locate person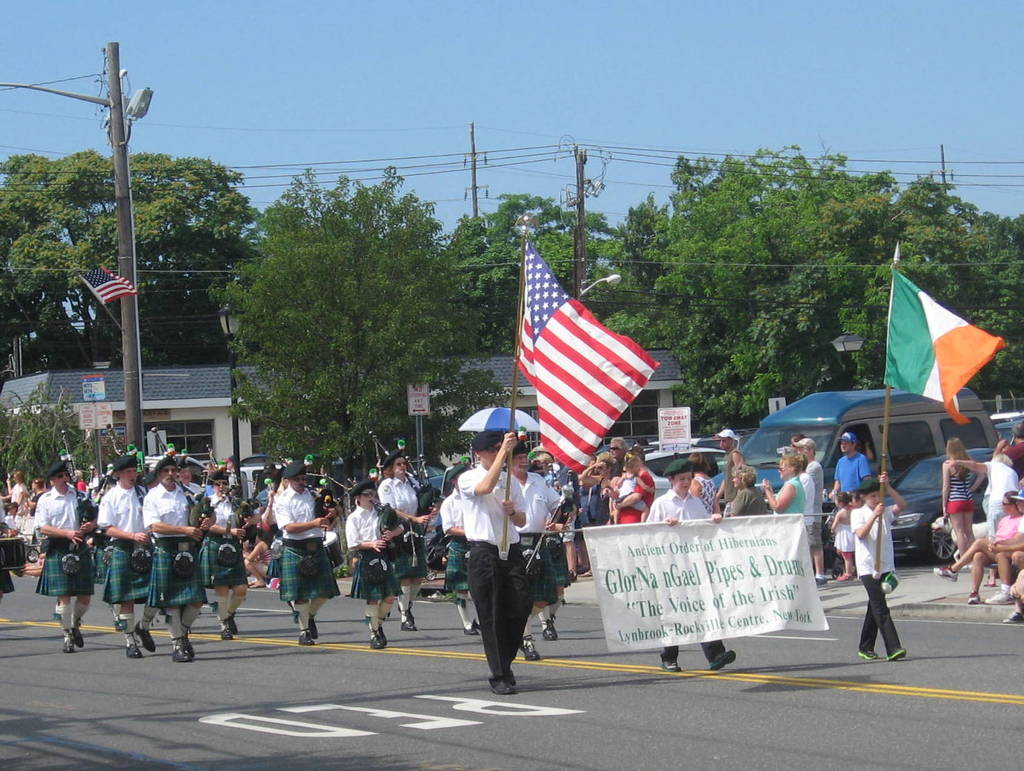
region(500, 447, 547, 660)
